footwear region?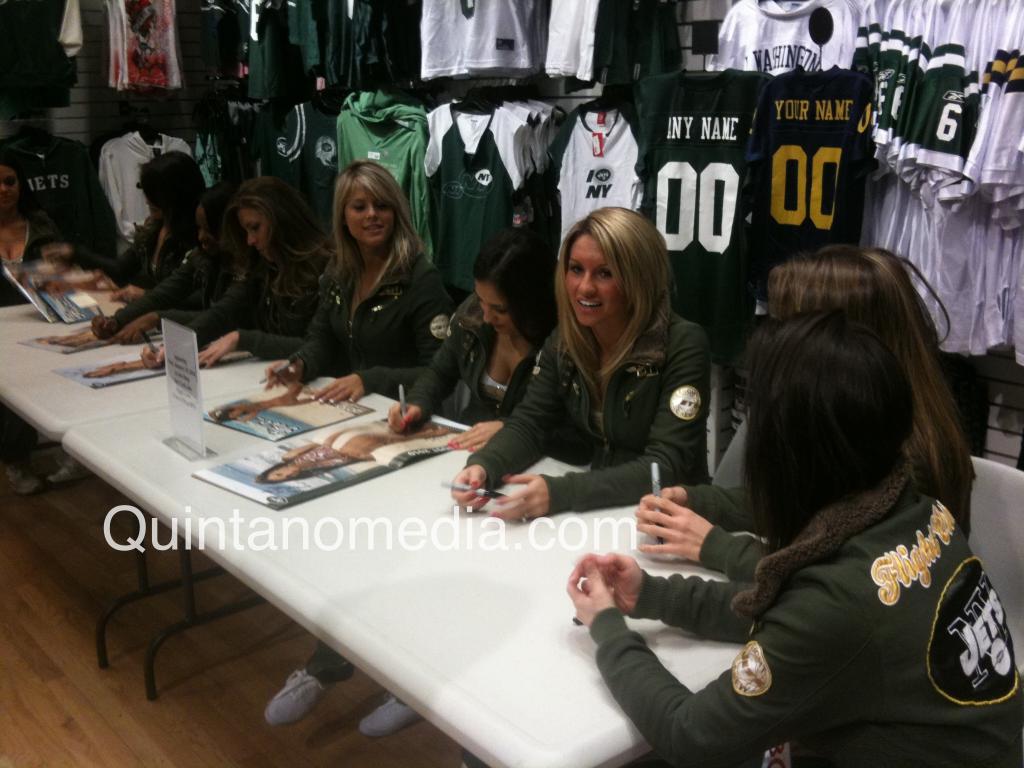
[left=47, top=462, right=86, bottom=484]
